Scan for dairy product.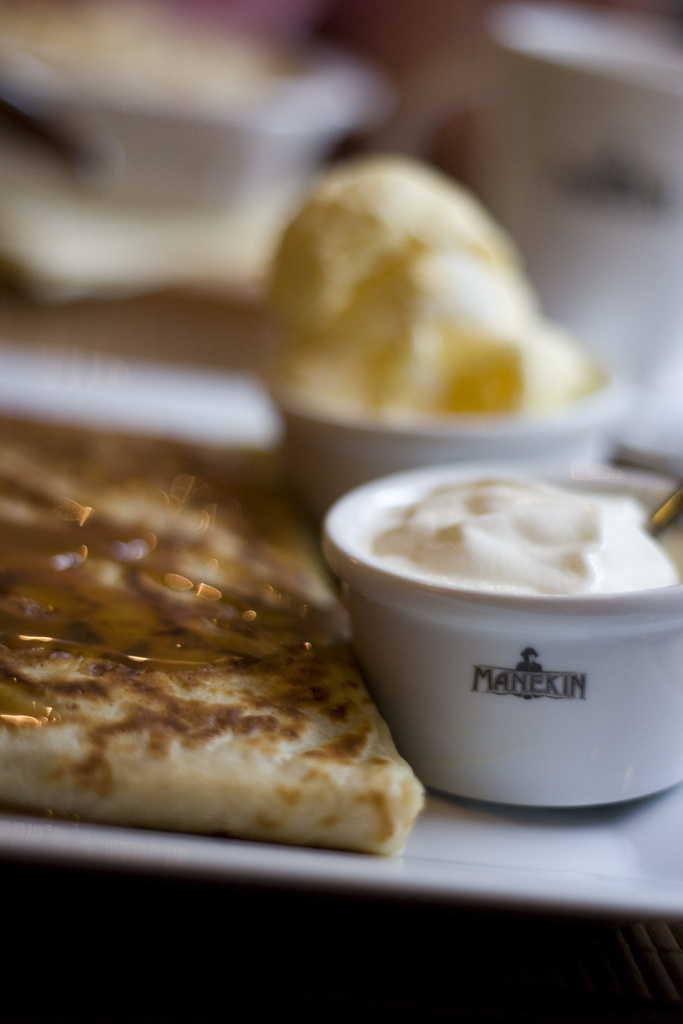
Scan result: (354, 476, 682, 600).
